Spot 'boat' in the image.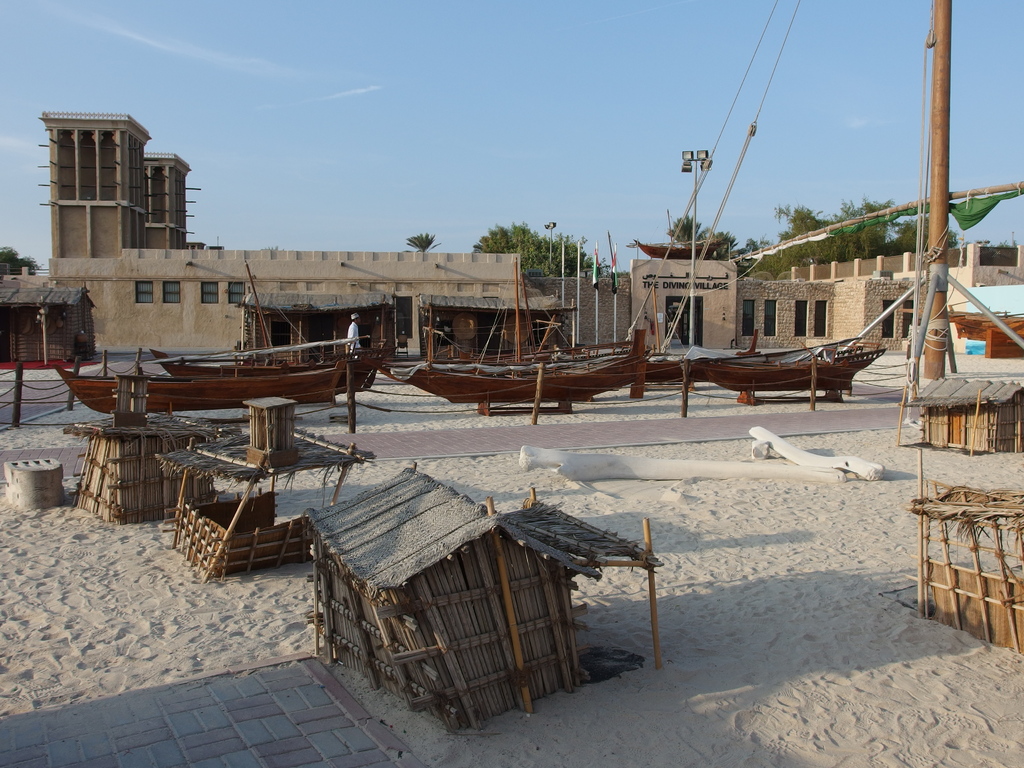
'boat' found at [158, 344, 392, 392].
